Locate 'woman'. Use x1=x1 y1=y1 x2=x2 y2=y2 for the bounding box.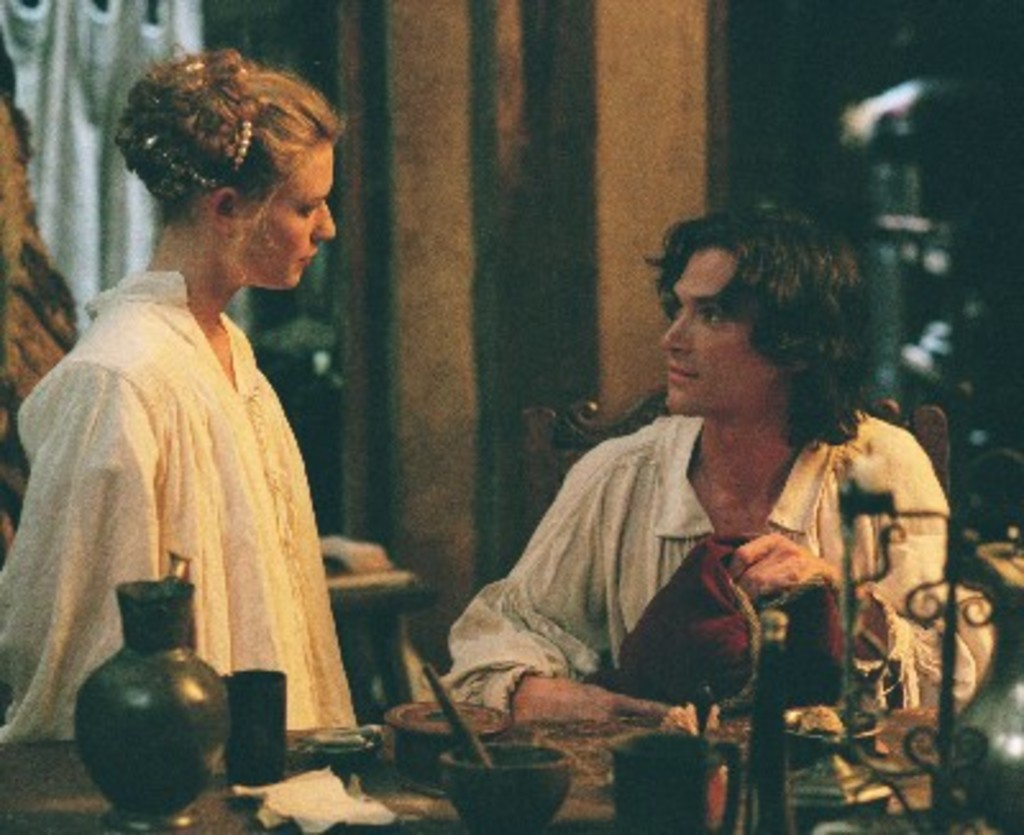
x1=0 y1=41 x2=366 y2=725.
